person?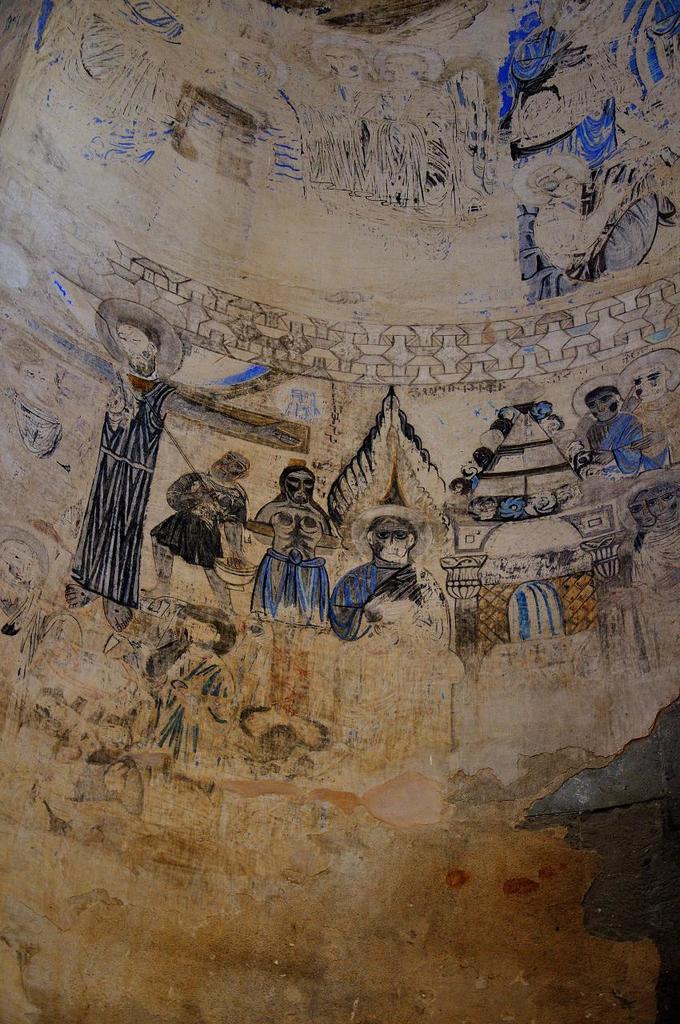
(509, 144, 679, 283)
